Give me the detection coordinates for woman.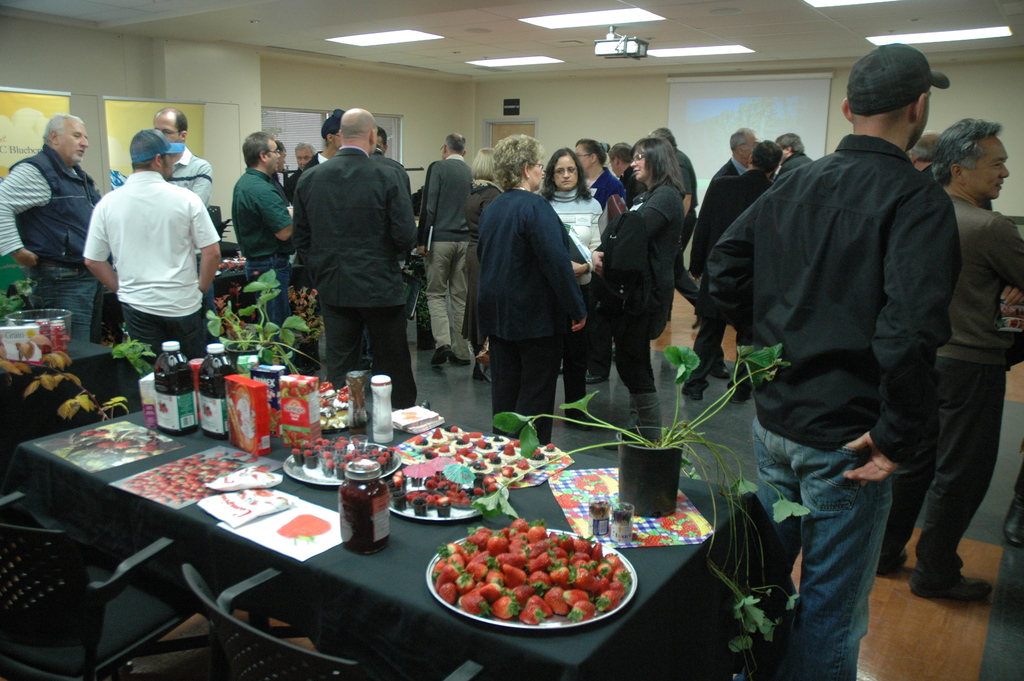
[left=470, top=135, right=590, bottom=449].
